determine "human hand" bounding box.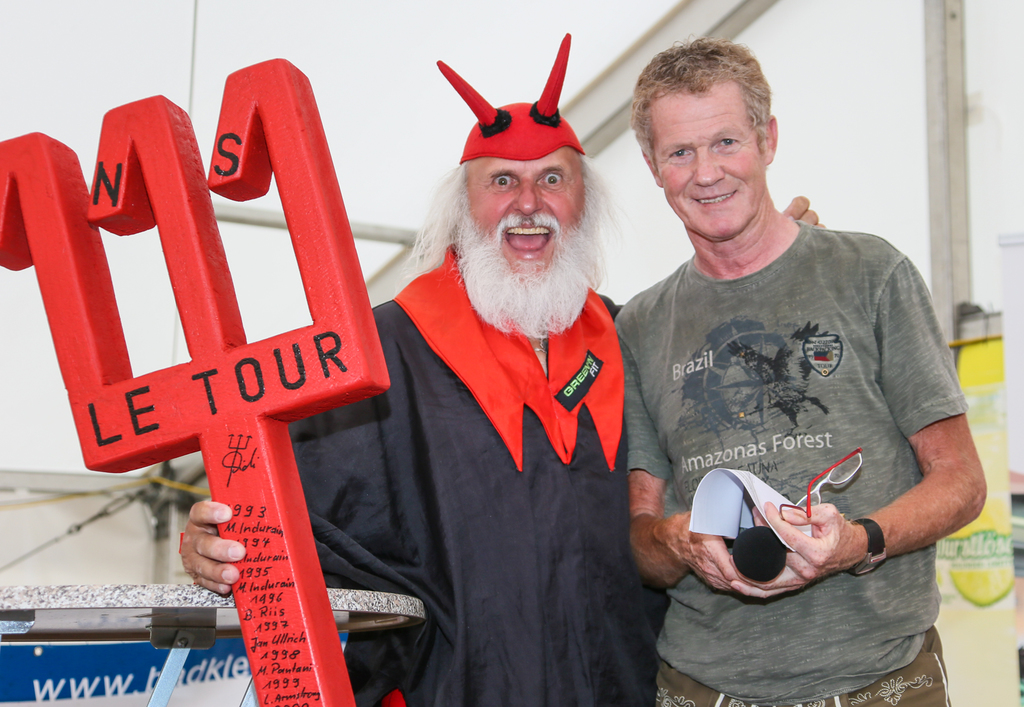
Determined: Rect(179, 500, 244, 595).
